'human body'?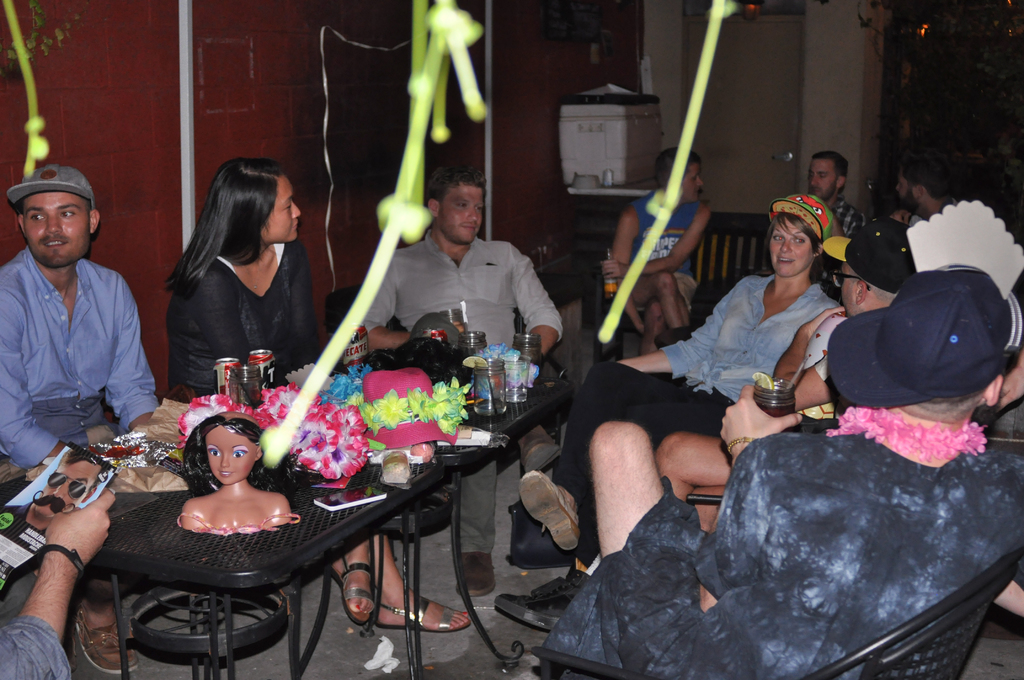
bbox=[355, 229, 568, 592]
